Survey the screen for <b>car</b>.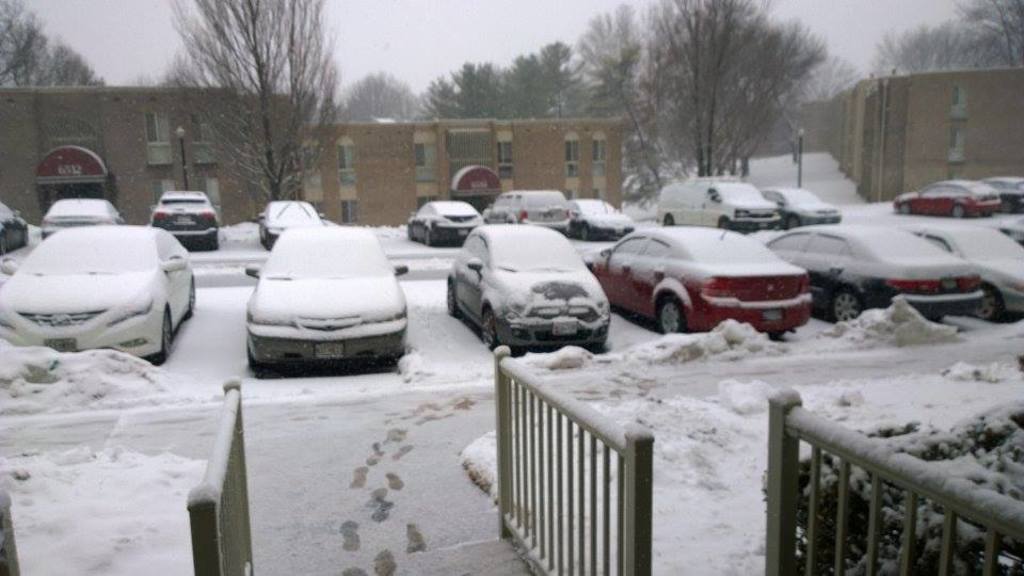
Survey found: BBox(761, 181, 847, 224).
